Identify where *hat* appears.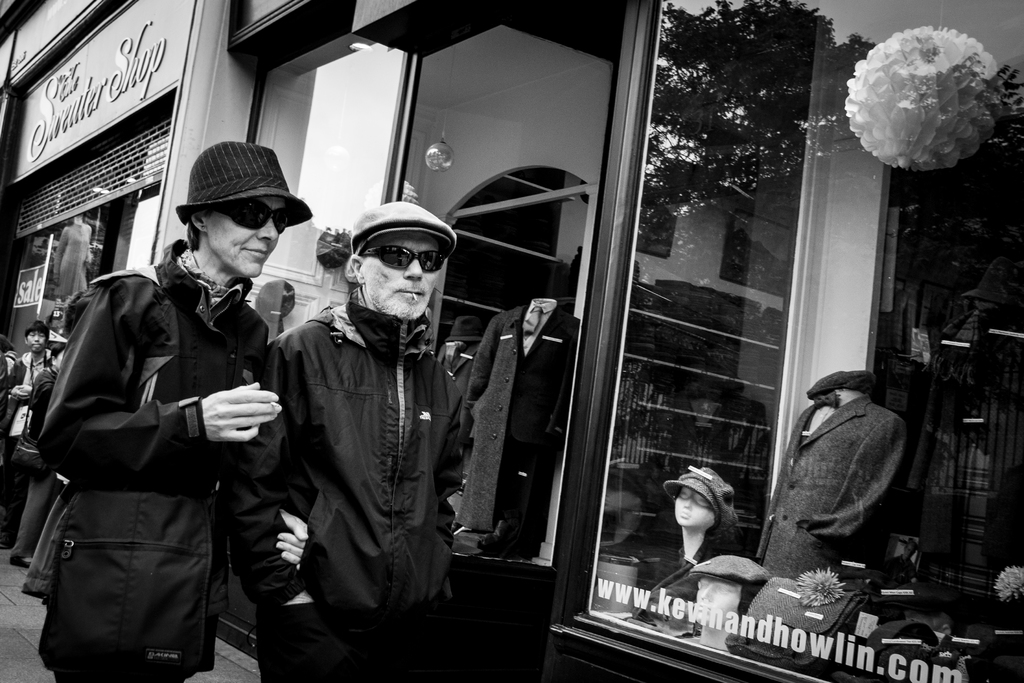
Appears at [left=24, top=323, right=49, bottom=342].
